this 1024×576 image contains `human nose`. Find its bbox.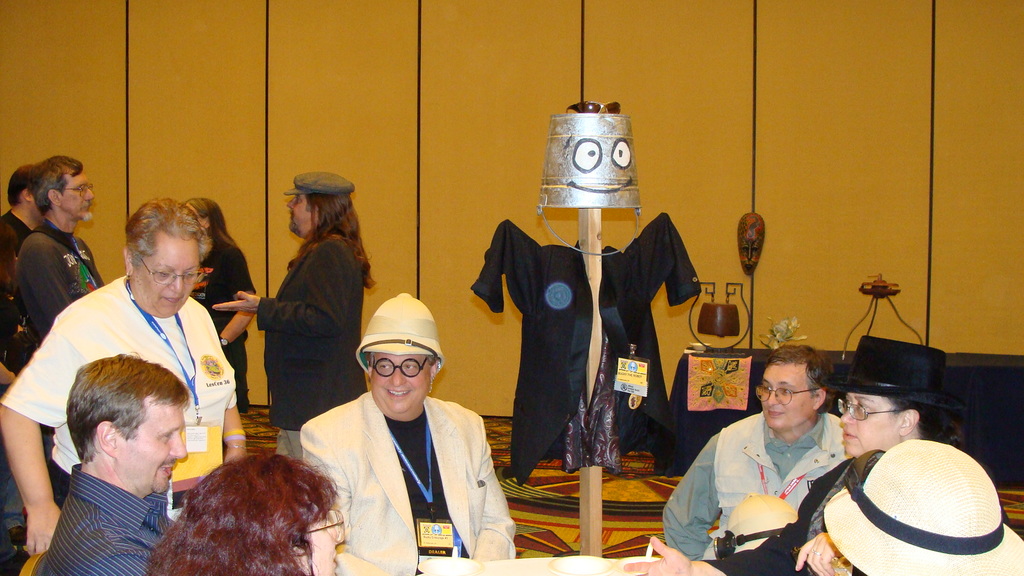
detection(390, 372, 407, 390).
